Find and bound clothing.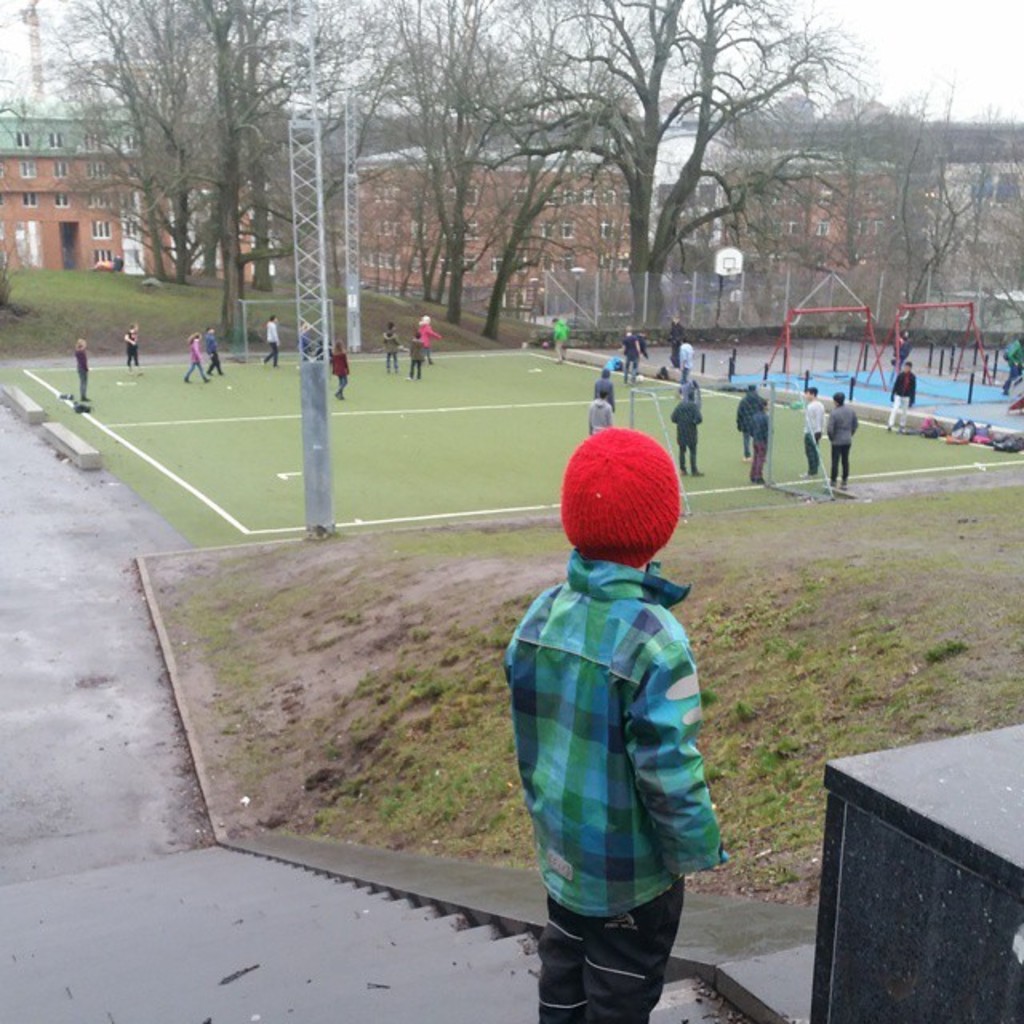
Bound: rect(675, 400, 699, 470).
